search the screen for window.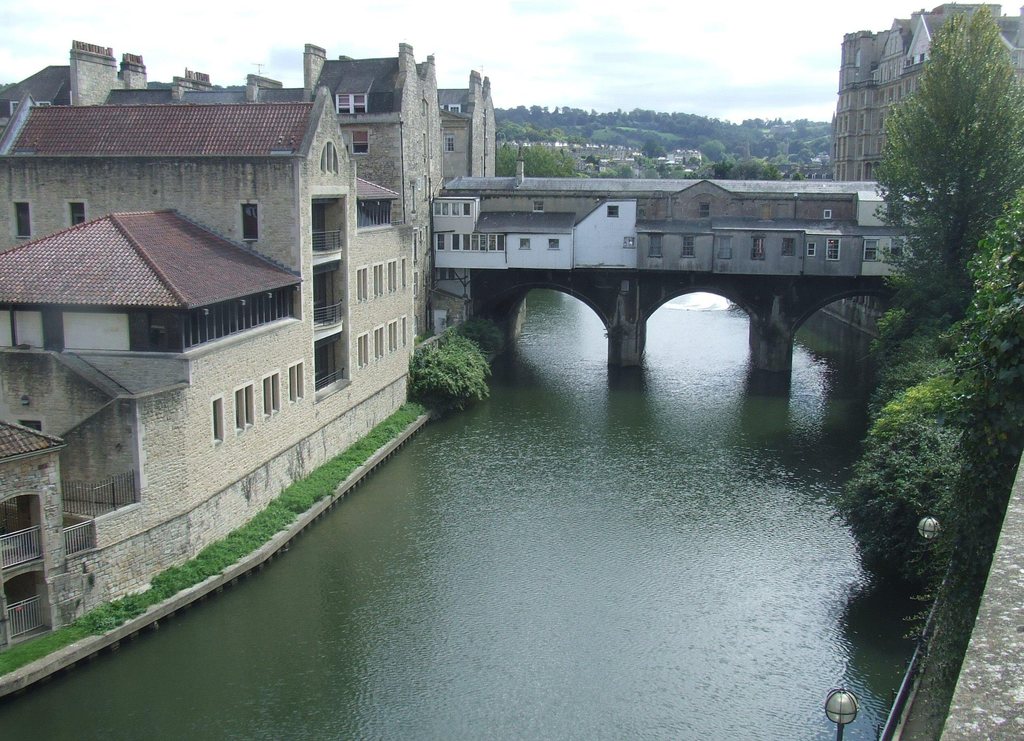
Found at bbox=(0, 307, 44, 348).
